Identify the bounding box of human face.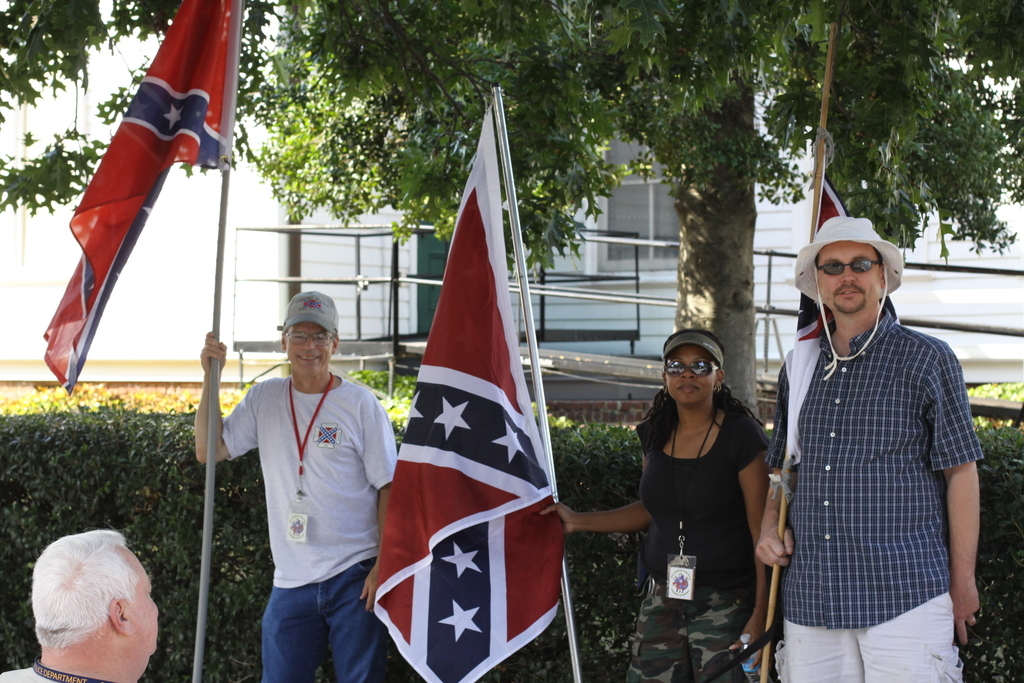
(815,240,878,314).
